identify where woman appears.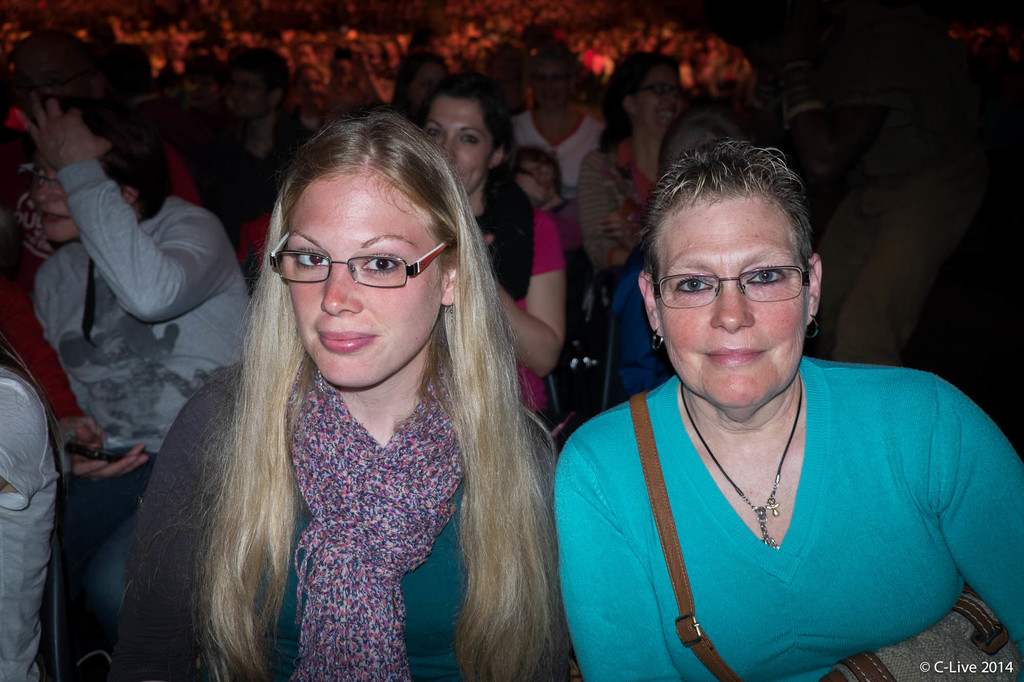
Appears at BBox(394, 49, 463, 117).
